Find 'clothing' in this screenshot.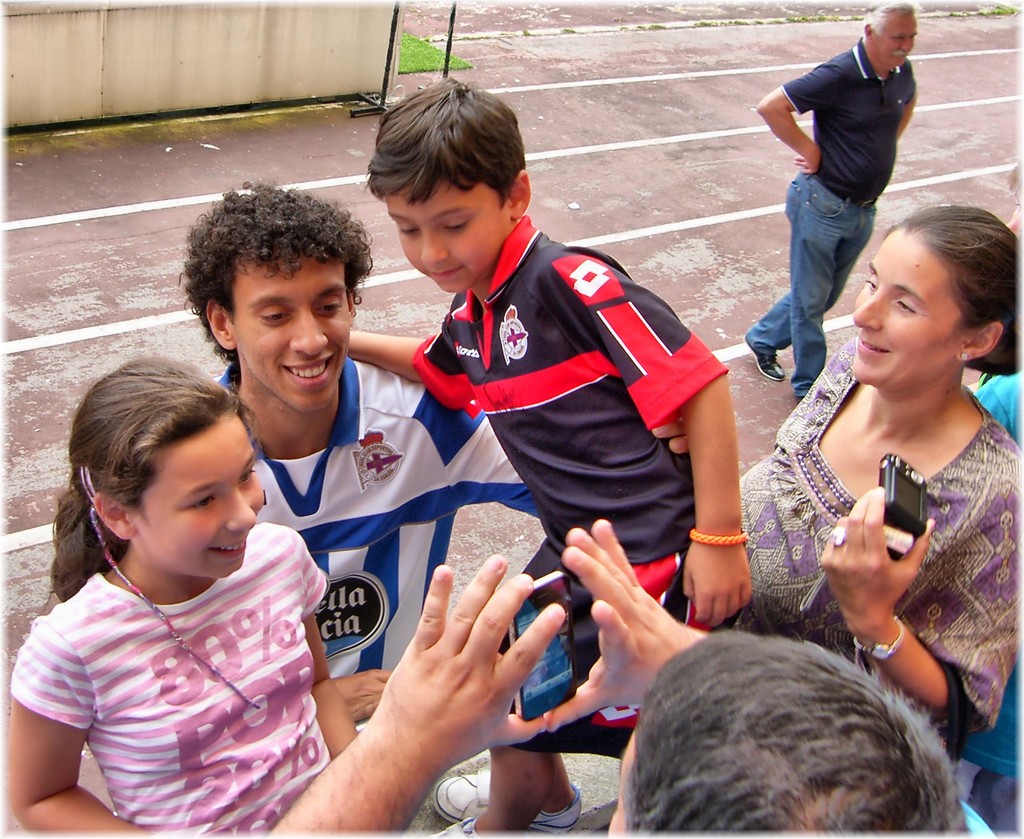
The bounding box for 'clothing' is bbox=(211, 362, 540, 724).
